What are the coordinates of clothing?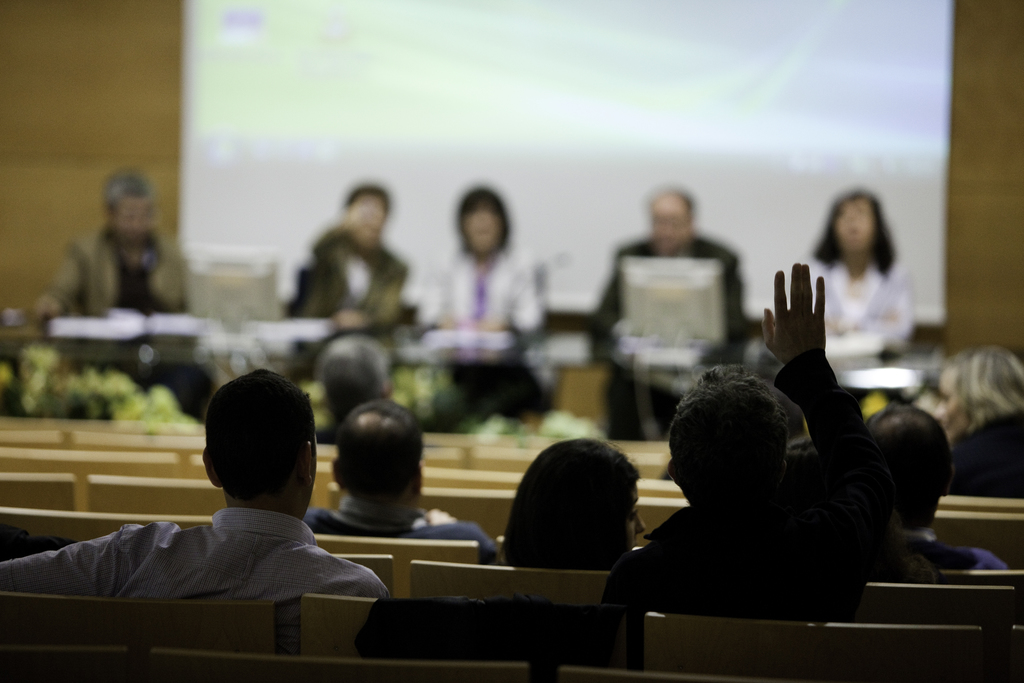
pyautogui.locateOnScreen(586, 343, 899, 604).
